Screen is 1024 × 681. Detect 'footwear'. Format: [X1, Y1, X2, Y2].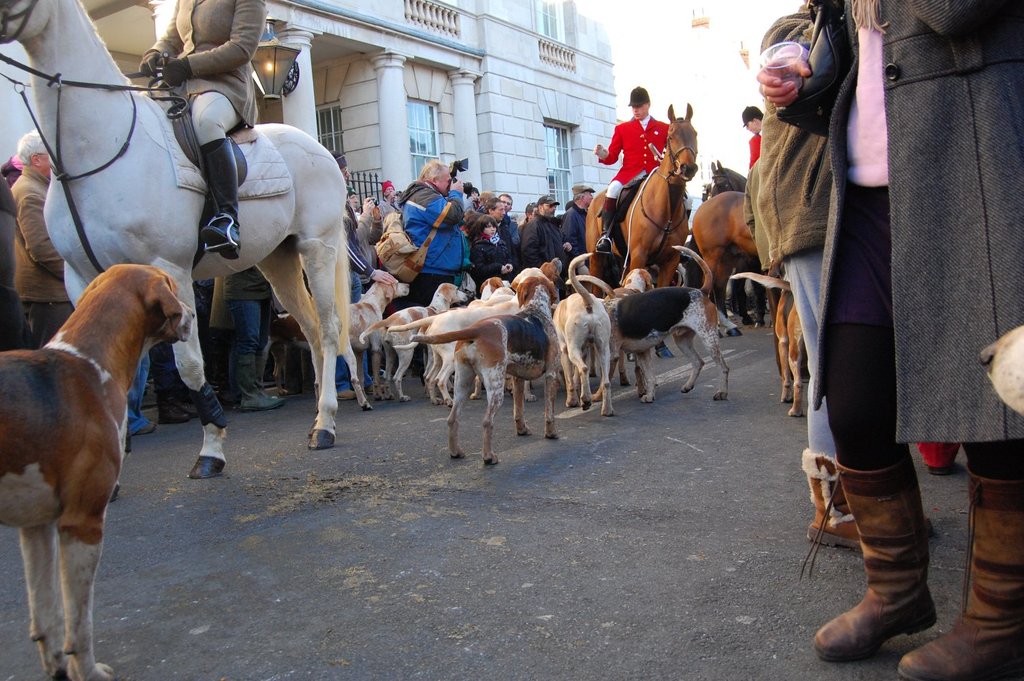
[131, 421, 155, 437].
